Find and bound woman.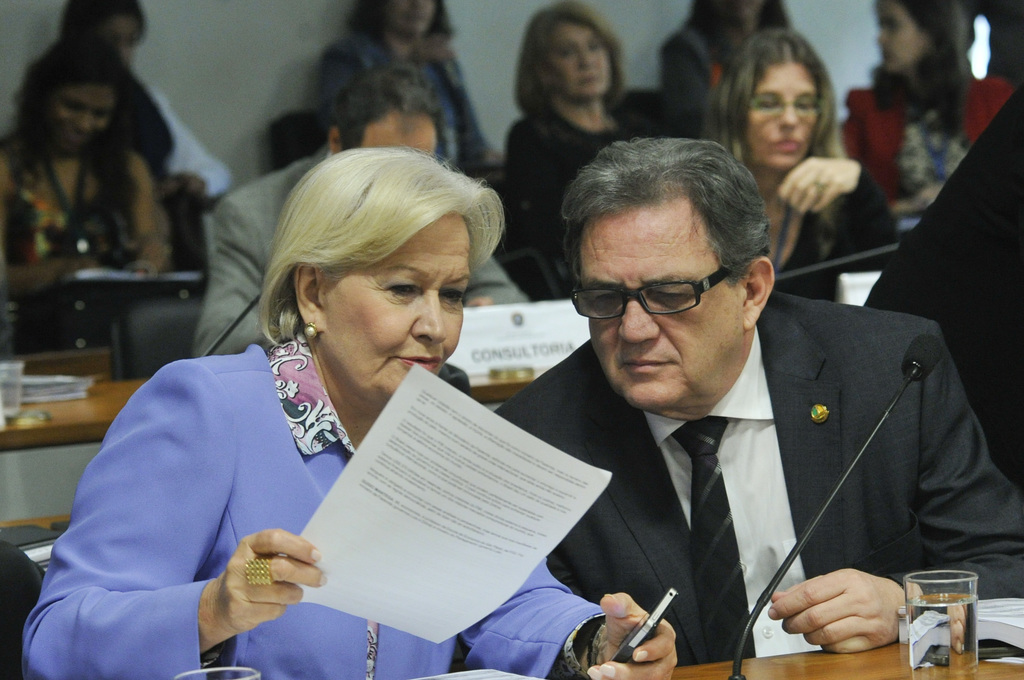
Bound: select_region(657, 0, 790, 135).
